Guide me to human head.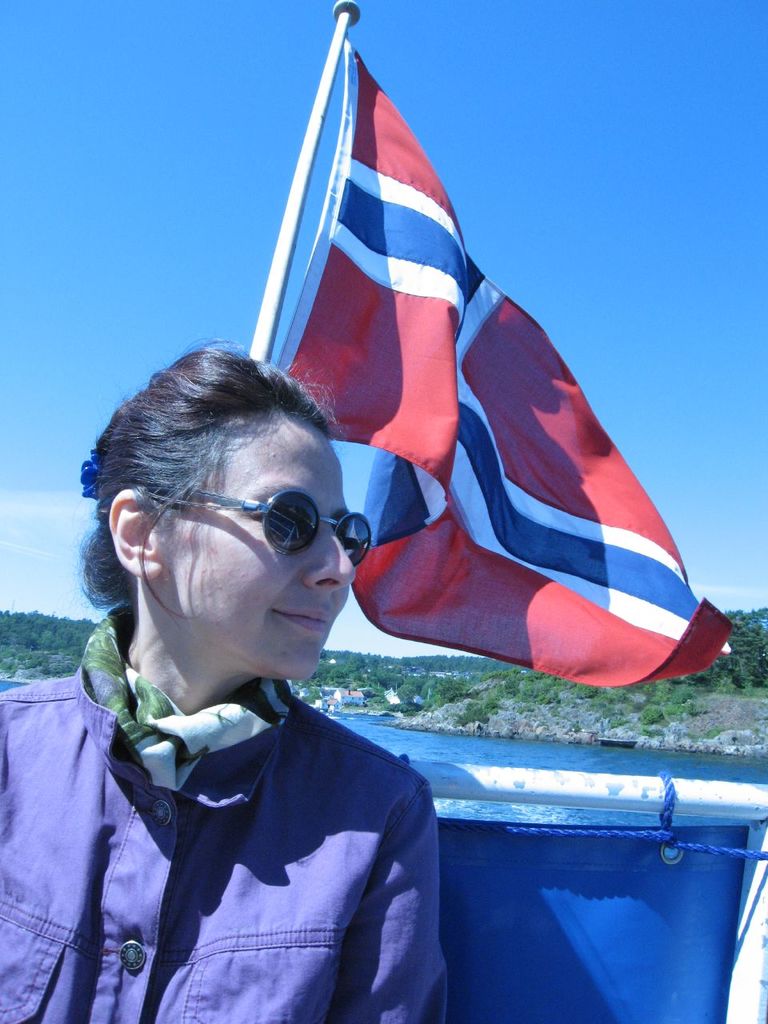
Guidance: {"x1": 98, "y1": 344, "x2": 358, "y2": 633}.
